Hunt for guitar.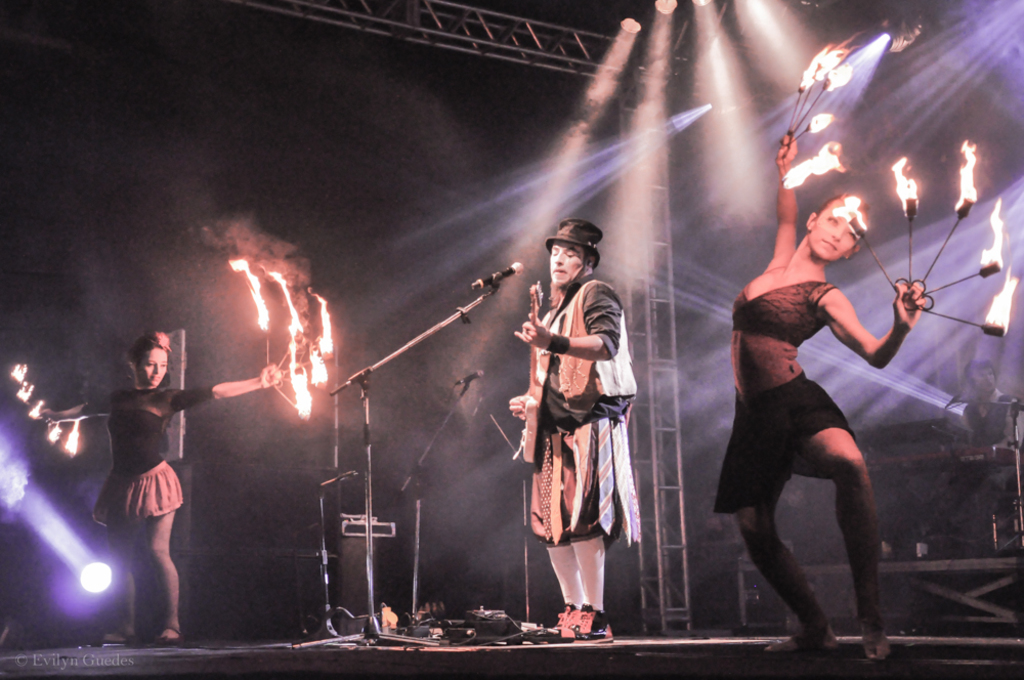
Hunted down at l=510, t=274, r=540, b=471.
